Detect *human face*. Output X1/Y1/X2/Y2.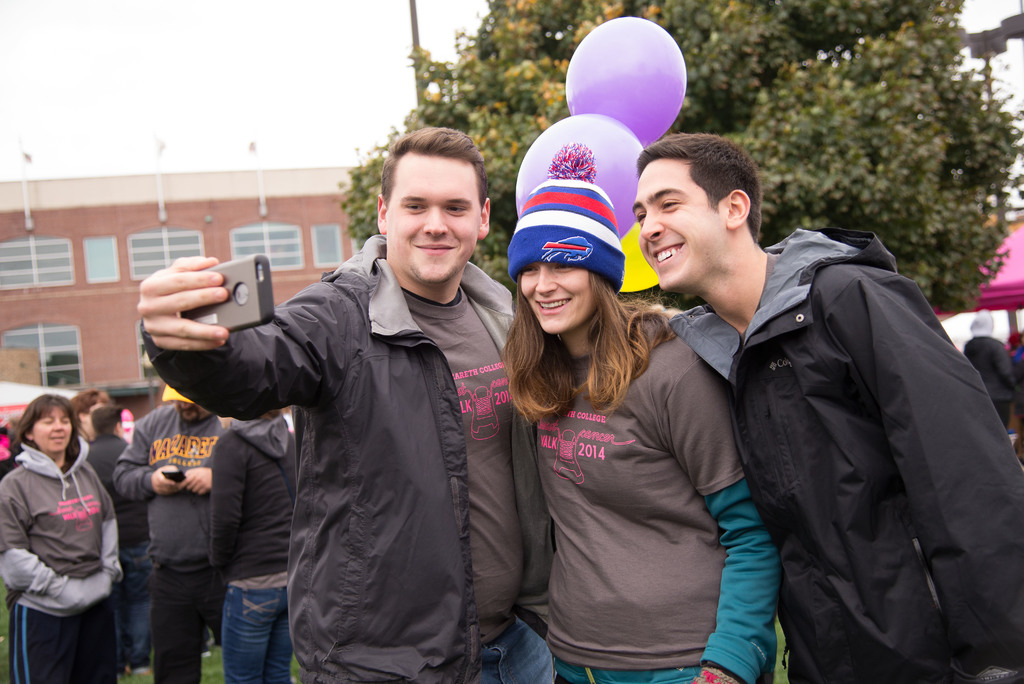
33/410/67/452.
